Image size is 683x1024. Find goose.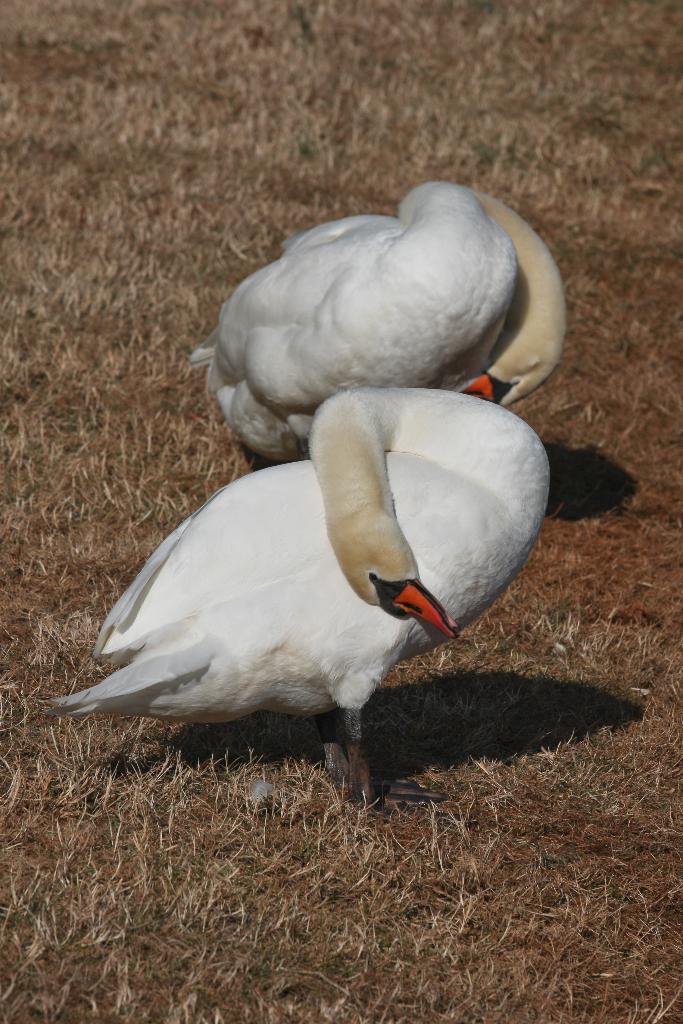
(left=181, top=178, right=568, bottom=467).
